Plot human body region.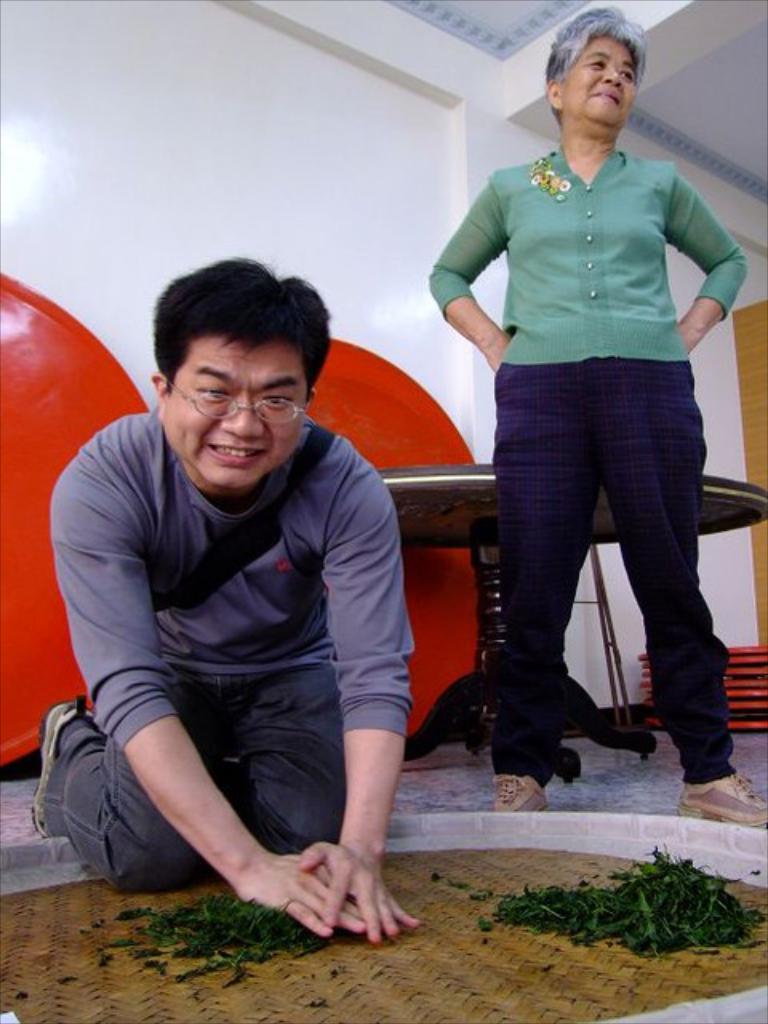
Plotted at (left=422, top=11, right=762, bottom=810).
